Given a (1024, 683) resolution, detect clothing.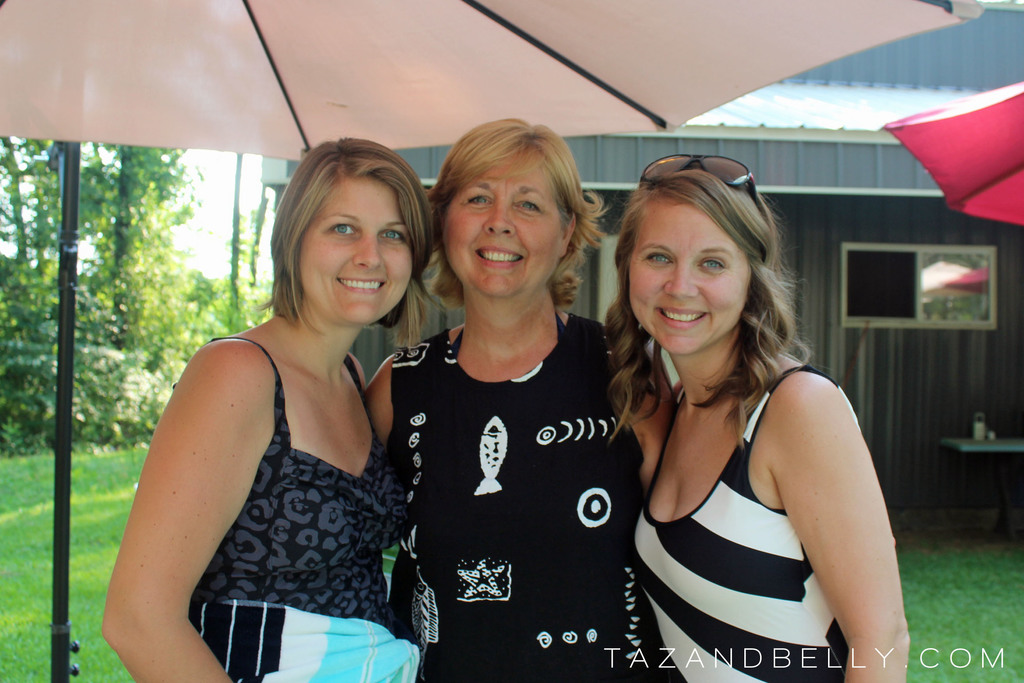
crop(403, 318, 632, 682).
